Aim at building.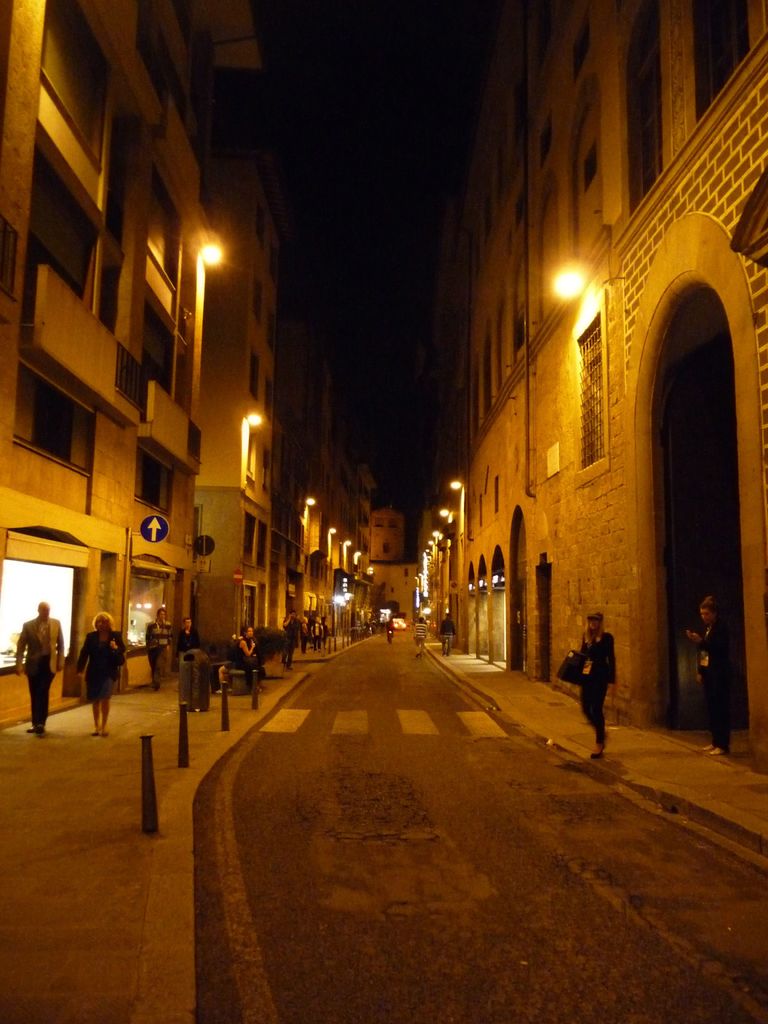
Aimed at bbox(0, 0, 368, 732).
